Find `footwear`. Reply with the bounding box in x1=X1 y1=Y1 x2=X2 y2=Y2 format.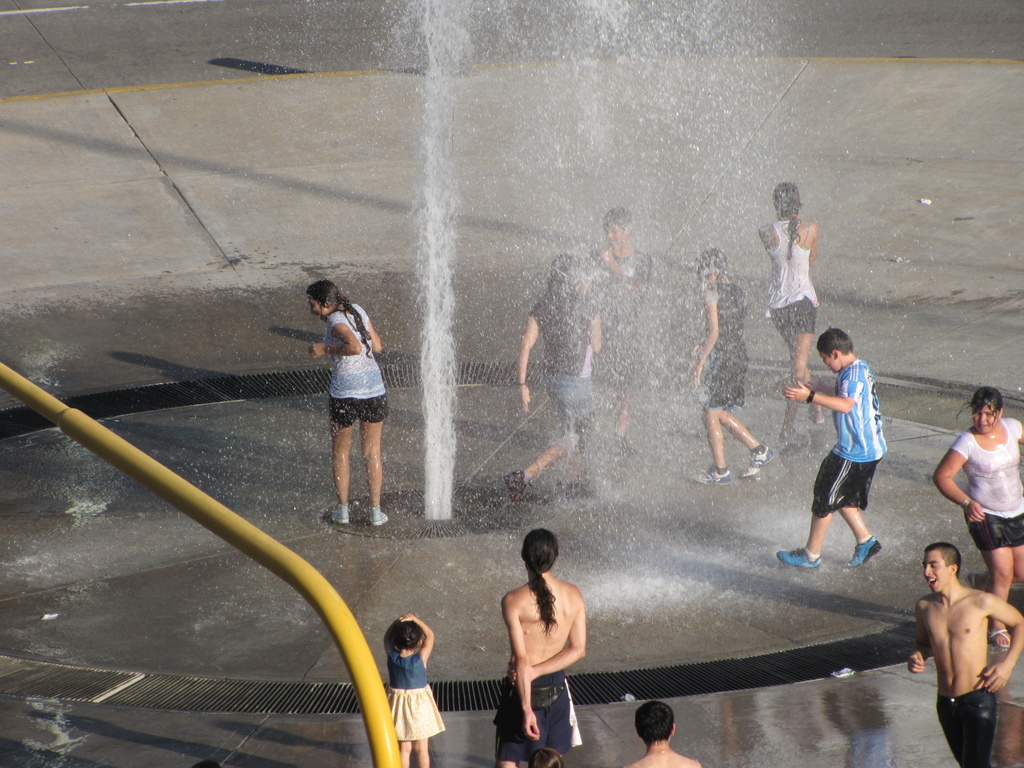
x1=330 y1=503 x2=349 y2=524.
